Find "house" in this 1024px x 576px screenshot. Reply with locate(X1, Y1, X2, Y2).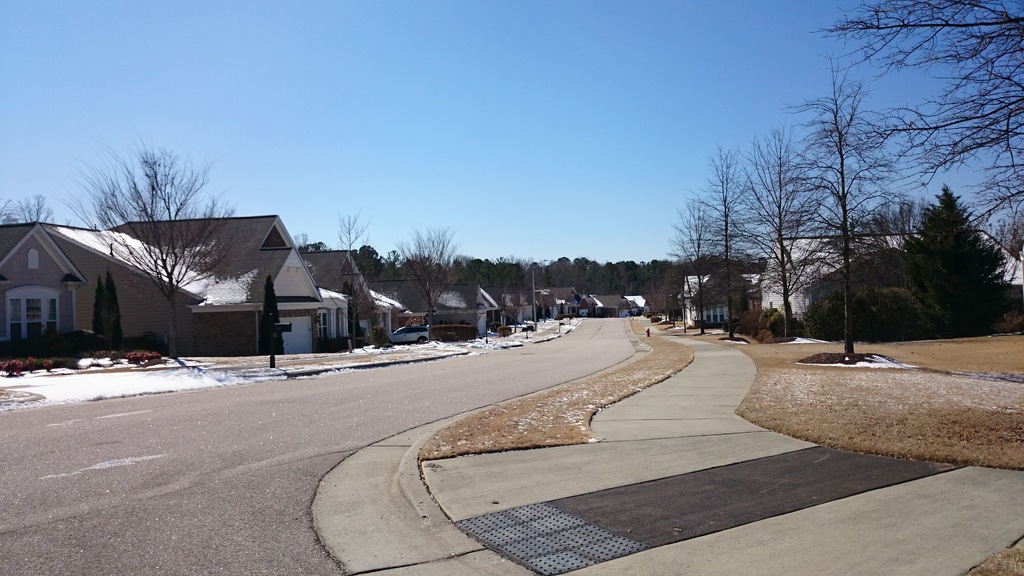
locate(753, 227, 1023, 333).
